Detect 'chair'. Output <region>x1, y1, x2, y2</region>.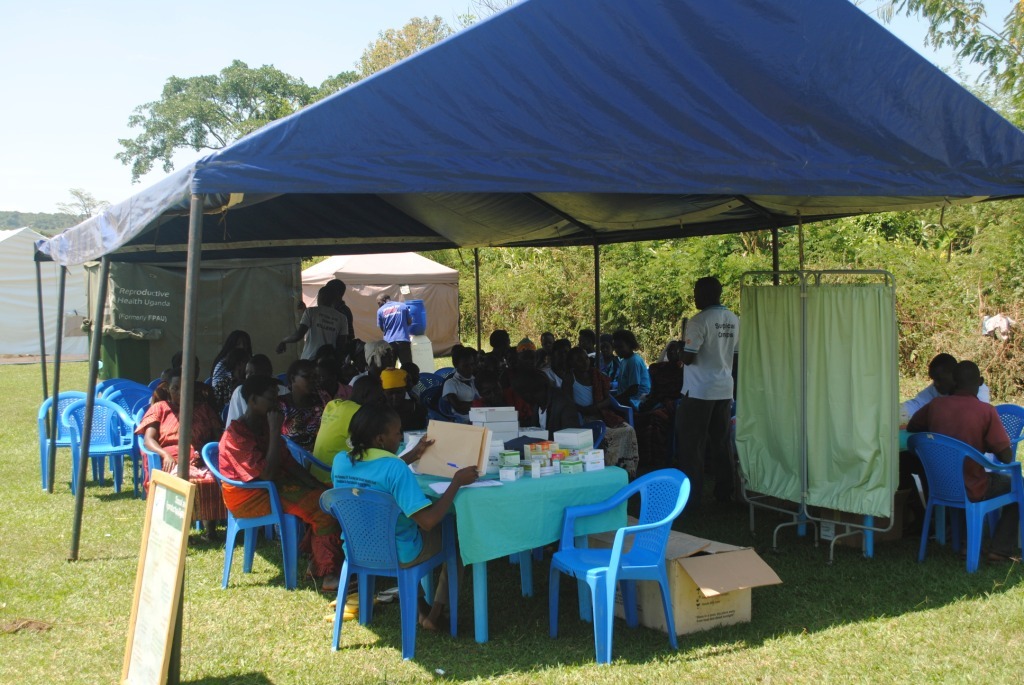
<region>414, 362, 468, 427</region>.
